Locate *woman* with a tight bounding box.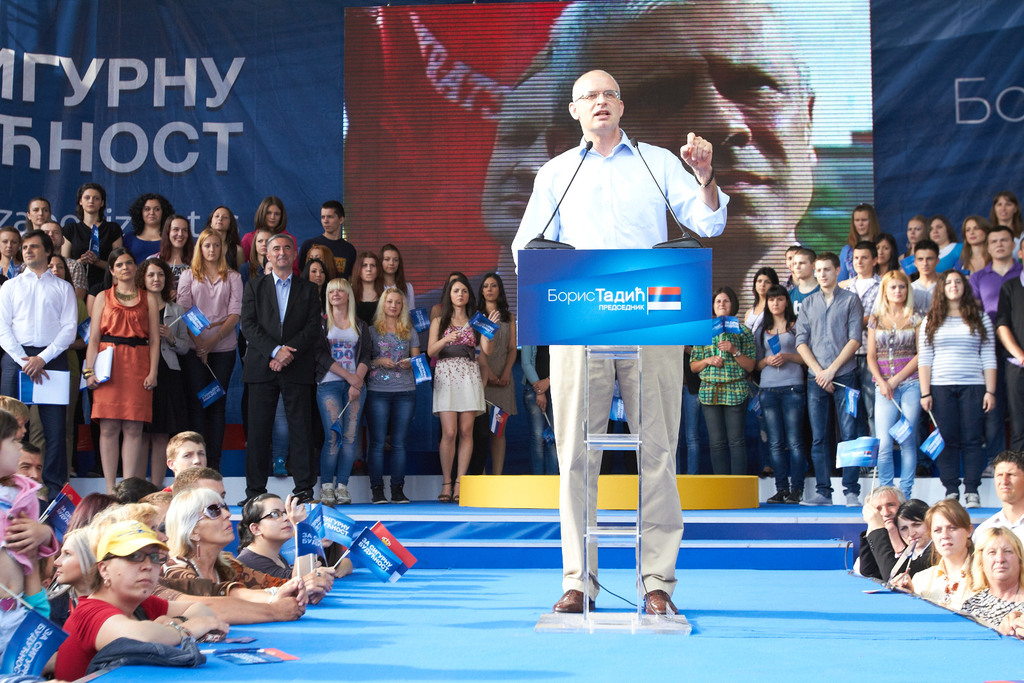
{"left": 121, "top": 191, "right": 176, "bottom": 275}.
